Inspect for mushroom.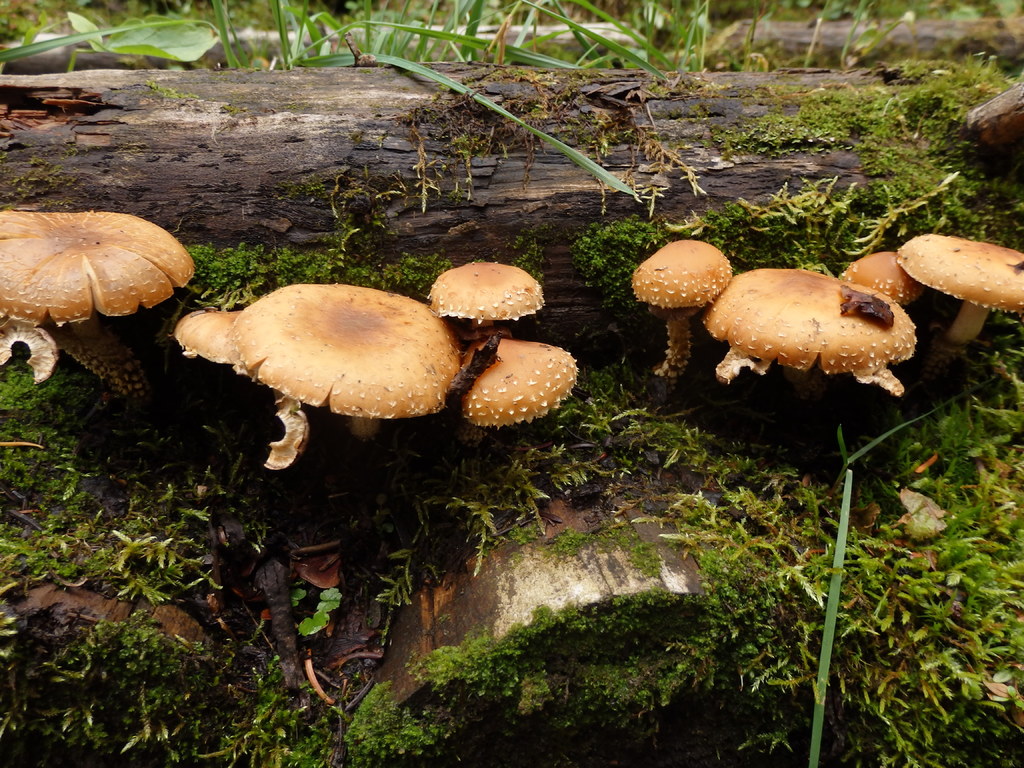
Inspection: BBox(634, 234, 727, 376).
